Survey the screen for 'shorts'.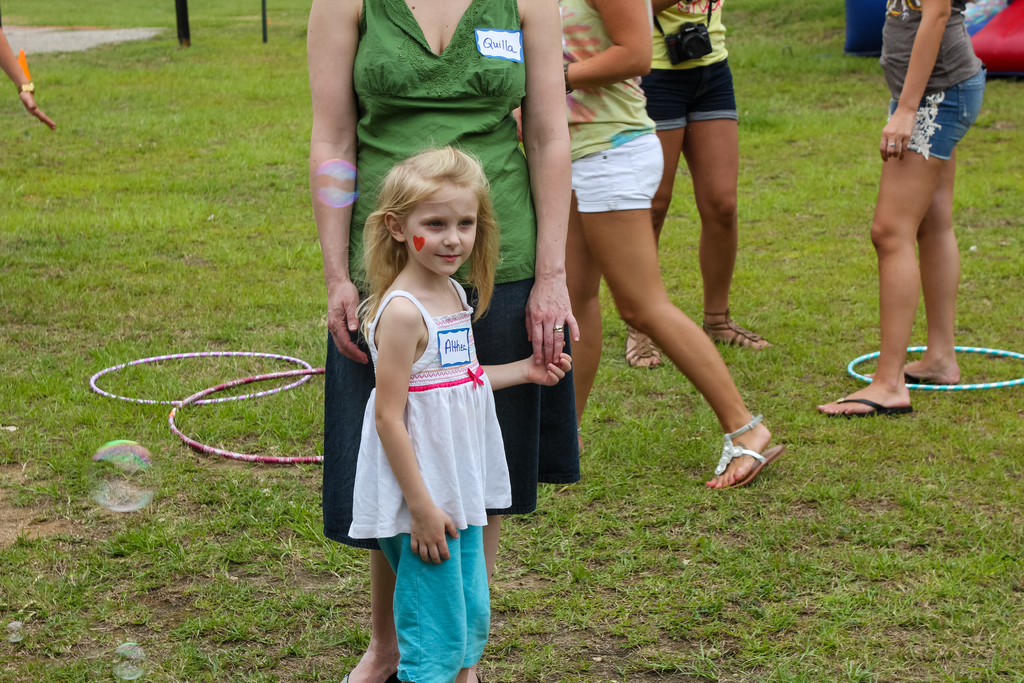
Survey found: 890,64,985,160.
